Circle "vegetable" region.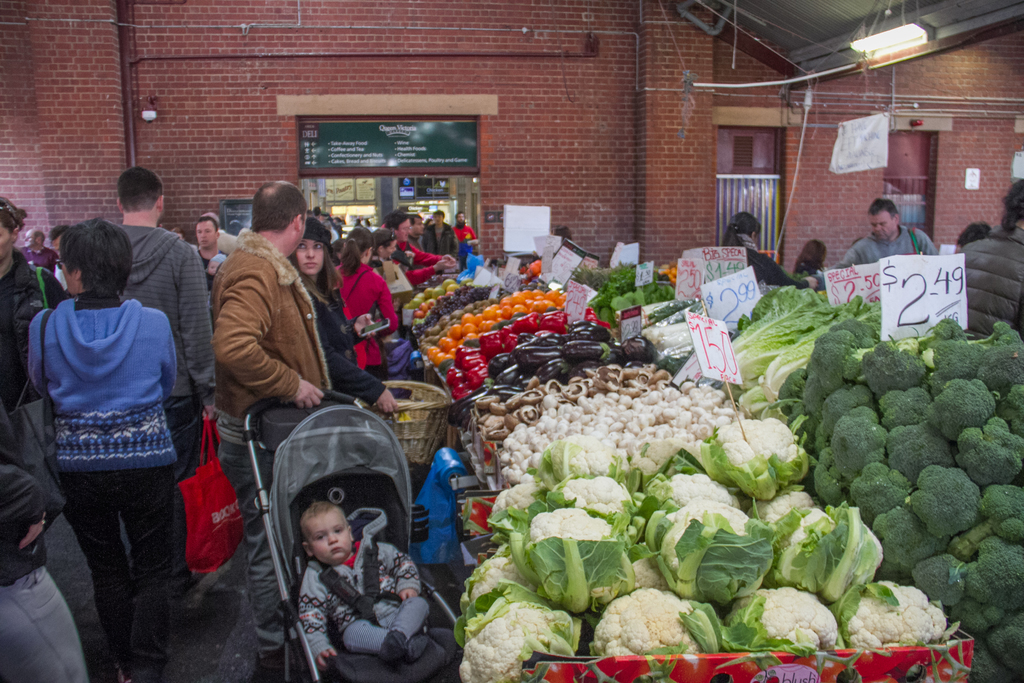
Region: box(544, 309, 569, 318).
